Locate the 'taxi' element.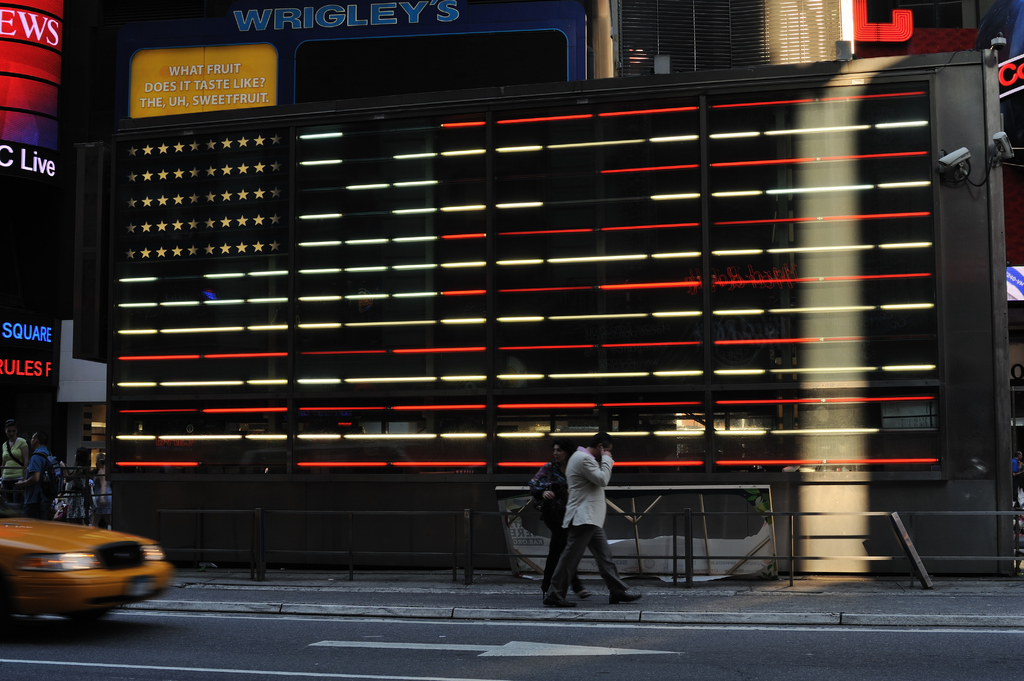
Element bbox: rect(9, 512, 170, 629).
